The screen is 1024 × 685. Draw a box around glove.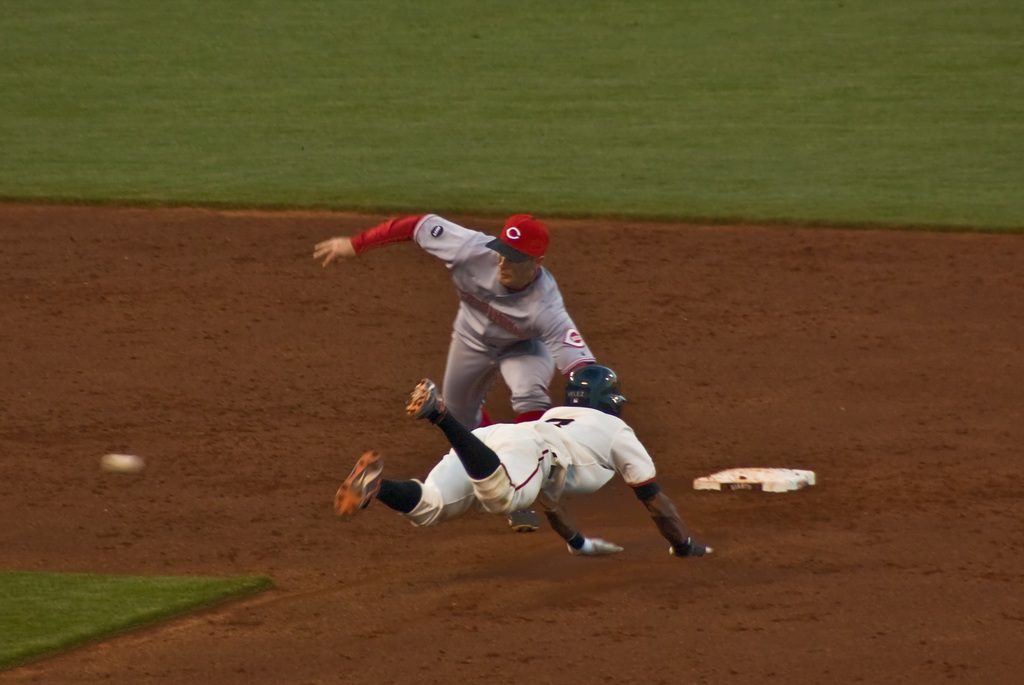
left=669, top=536, right=718, bottom=556.
